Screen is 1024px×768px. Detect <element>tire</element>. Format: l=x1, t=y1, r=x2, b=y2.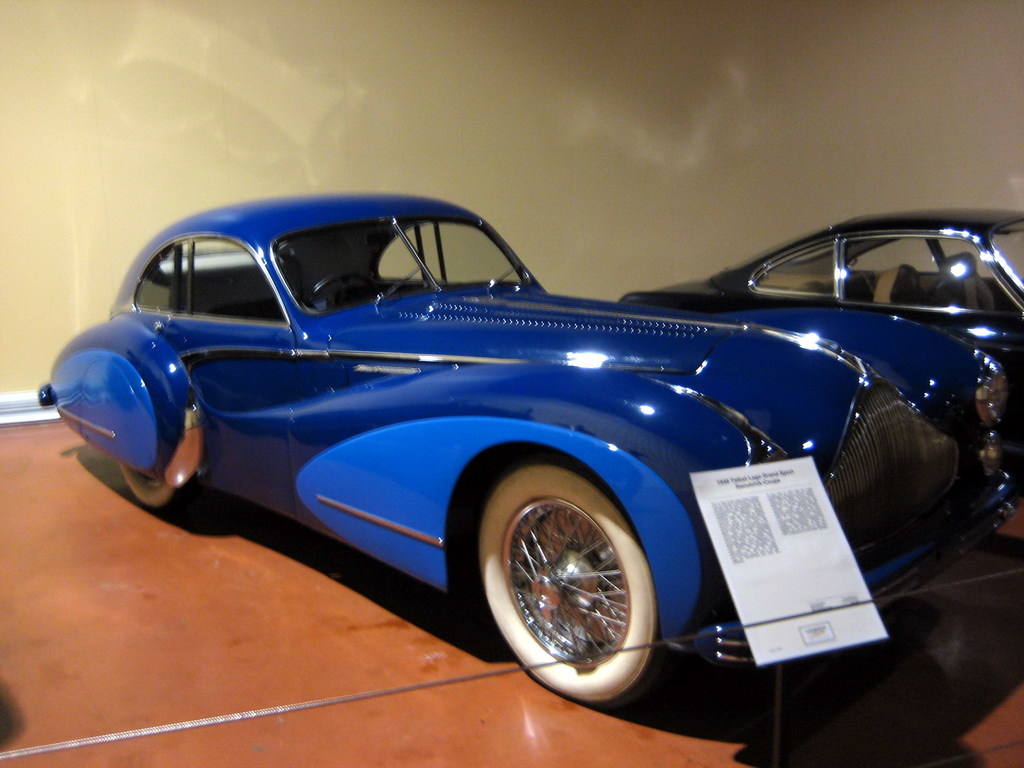
l=118, t=435, r=201, b=513.
